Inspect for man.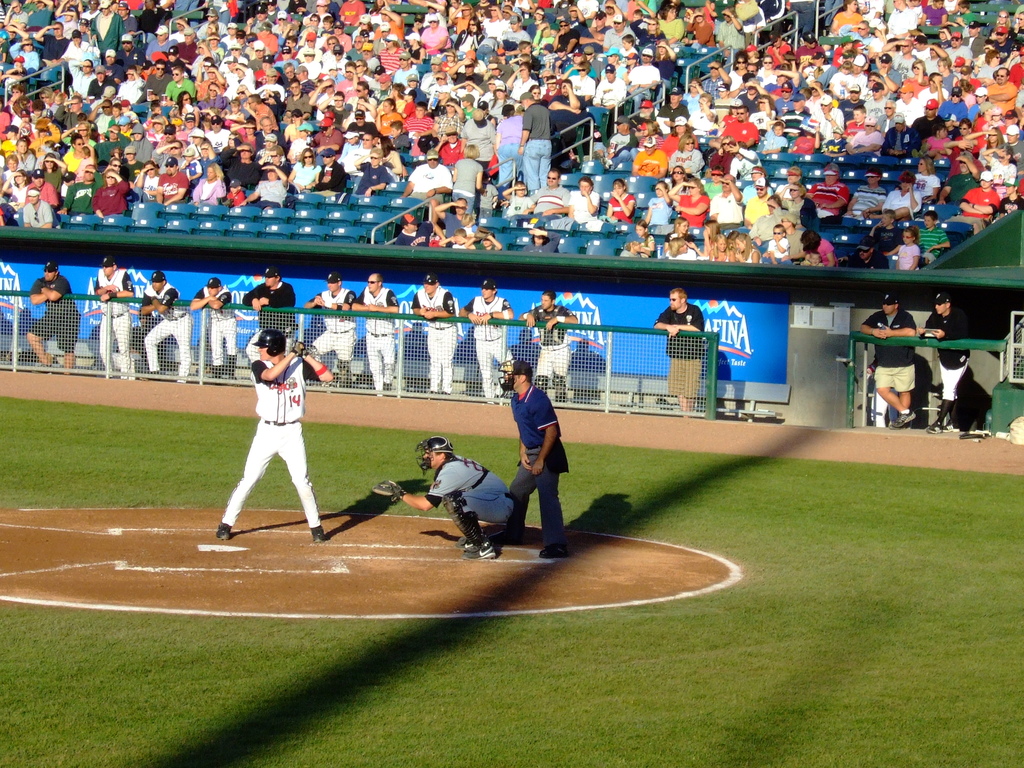
Inspection: select_region(346, 110, 377, 131).
